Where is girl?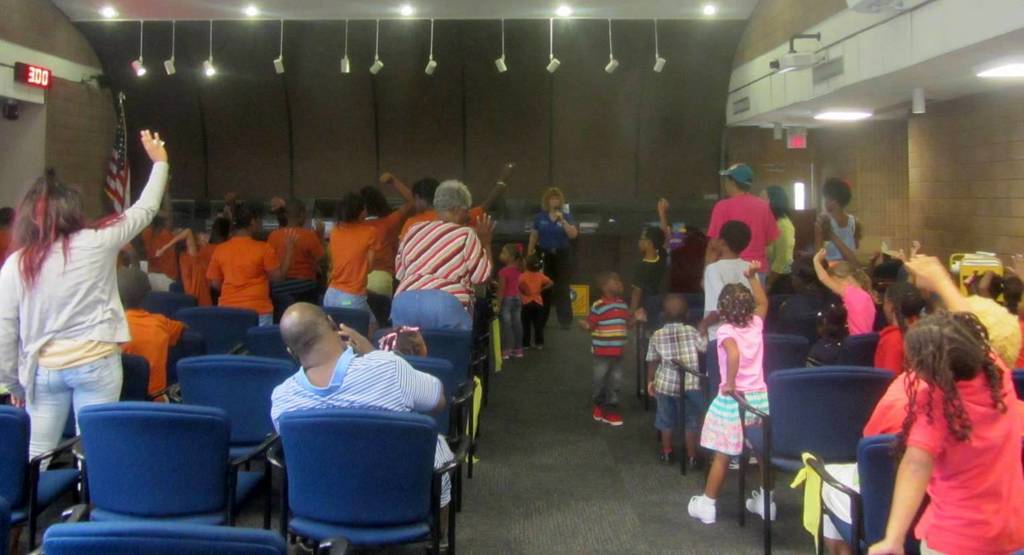
region(804, 221, 884, 370).
